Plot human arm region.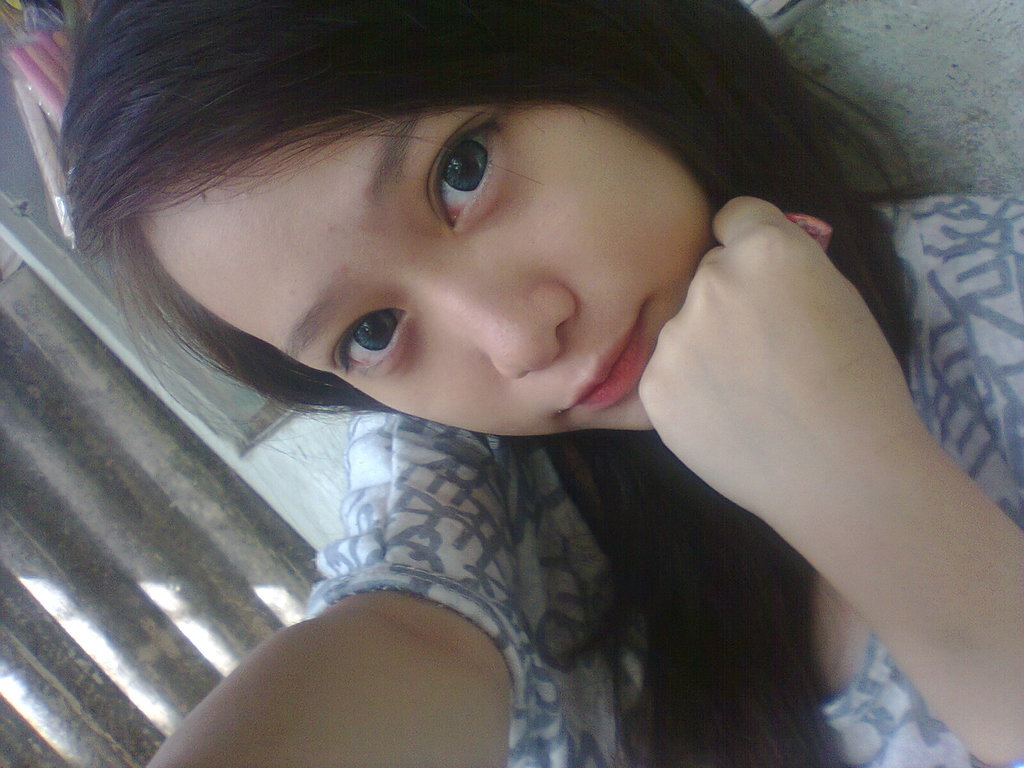
Plotted at select_region(601, 189, 986, 685).
